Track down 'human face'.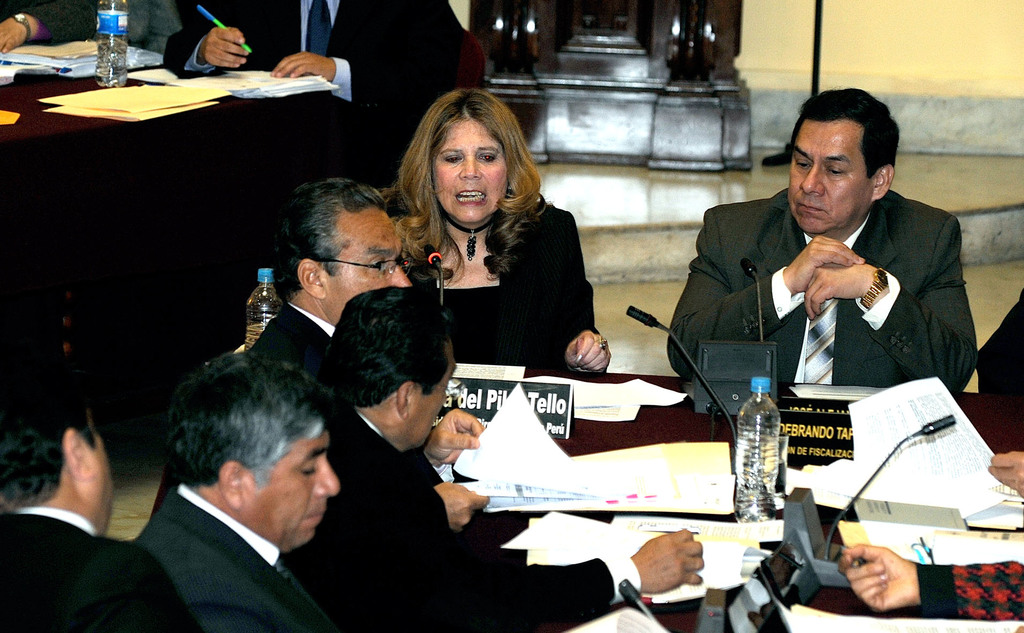
Tracked to (left=404, top=346, right=456, bottom=446).
